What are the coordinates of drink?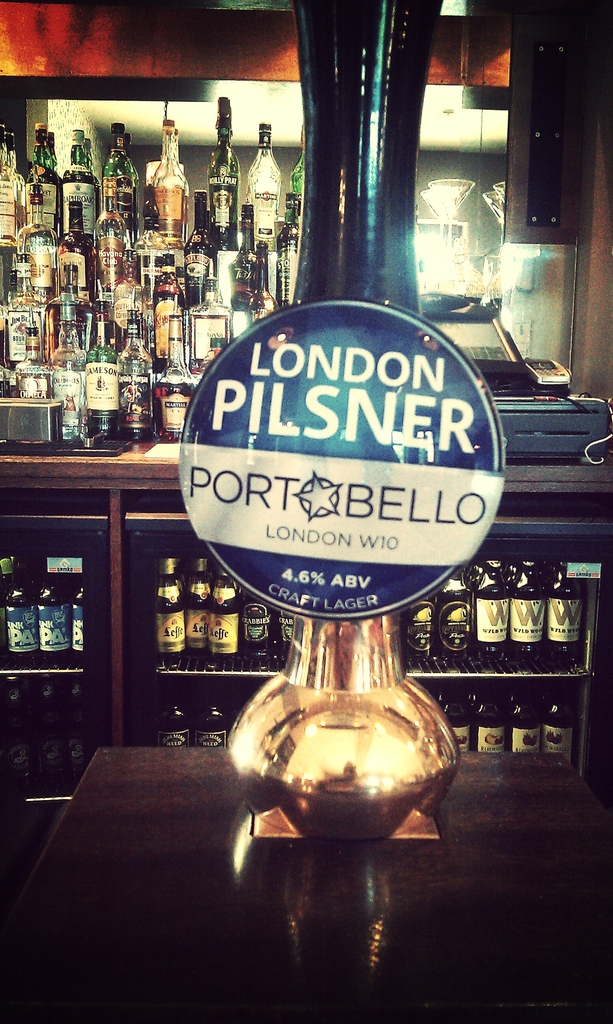
crop(62, 129, 95, 237).
